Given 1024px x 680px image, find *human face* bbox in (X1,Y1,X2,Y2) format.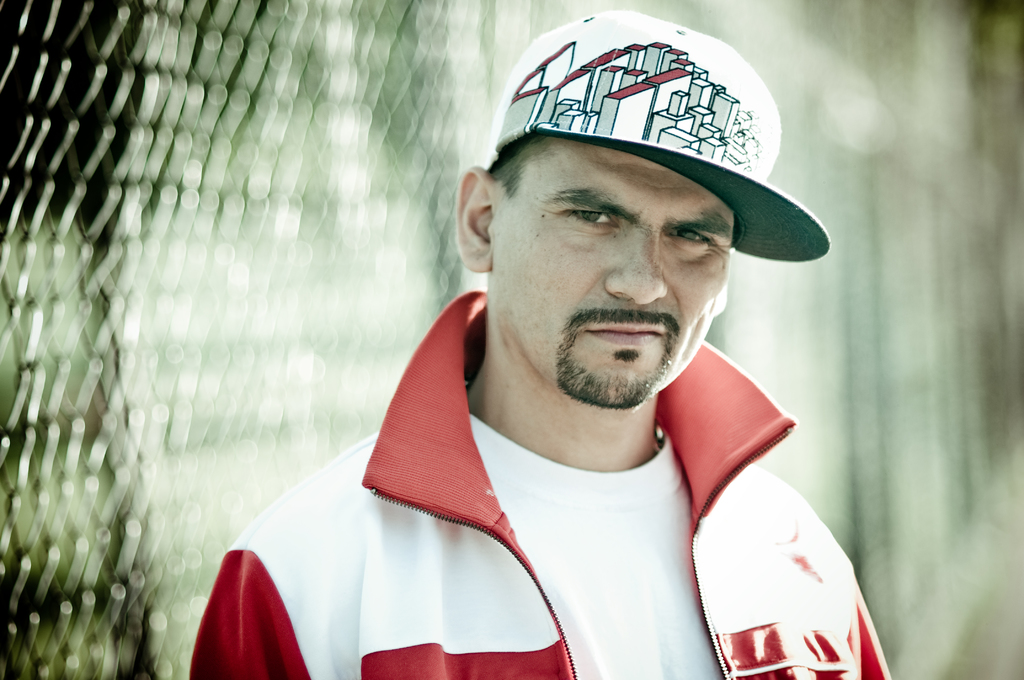
(494,143,734,407).
